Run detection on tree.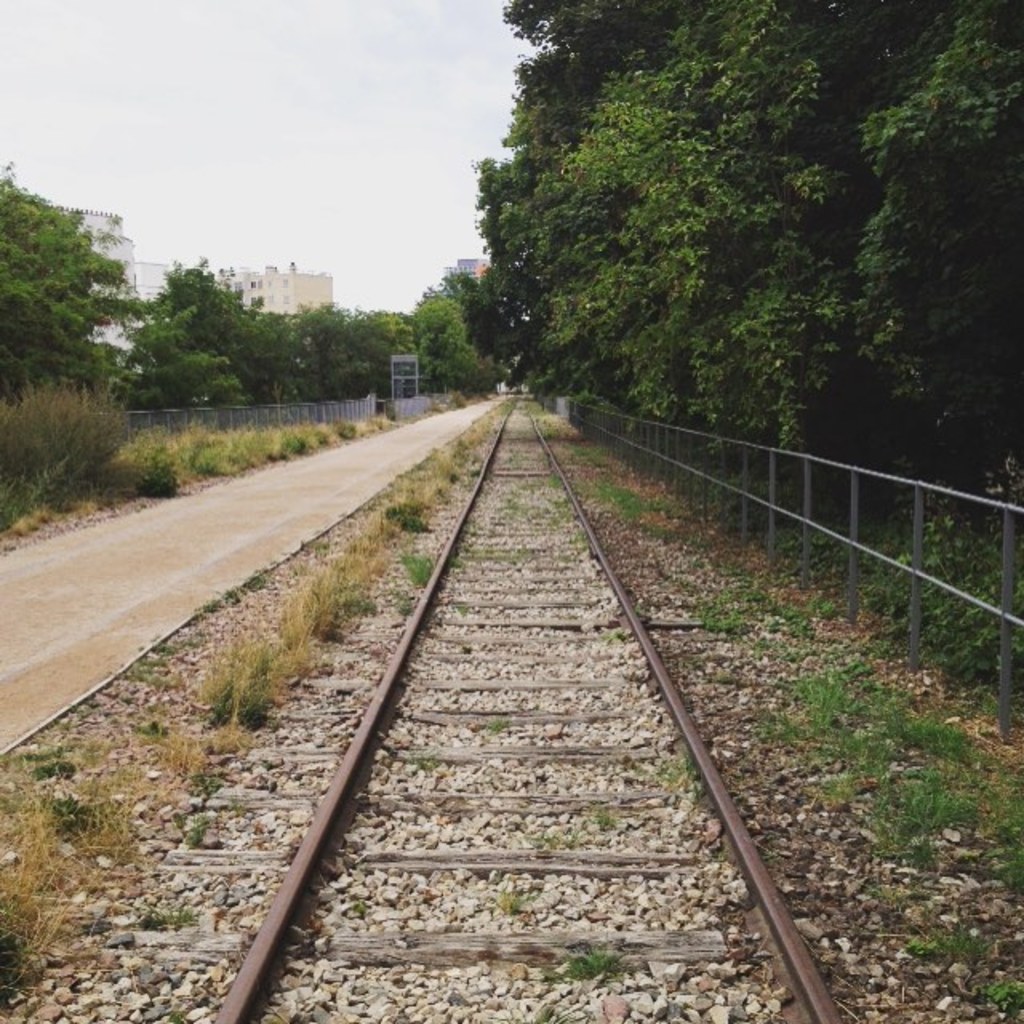
Result: {"x1": 0, "y1": 154, "x2": 136, "y2": 403}.
